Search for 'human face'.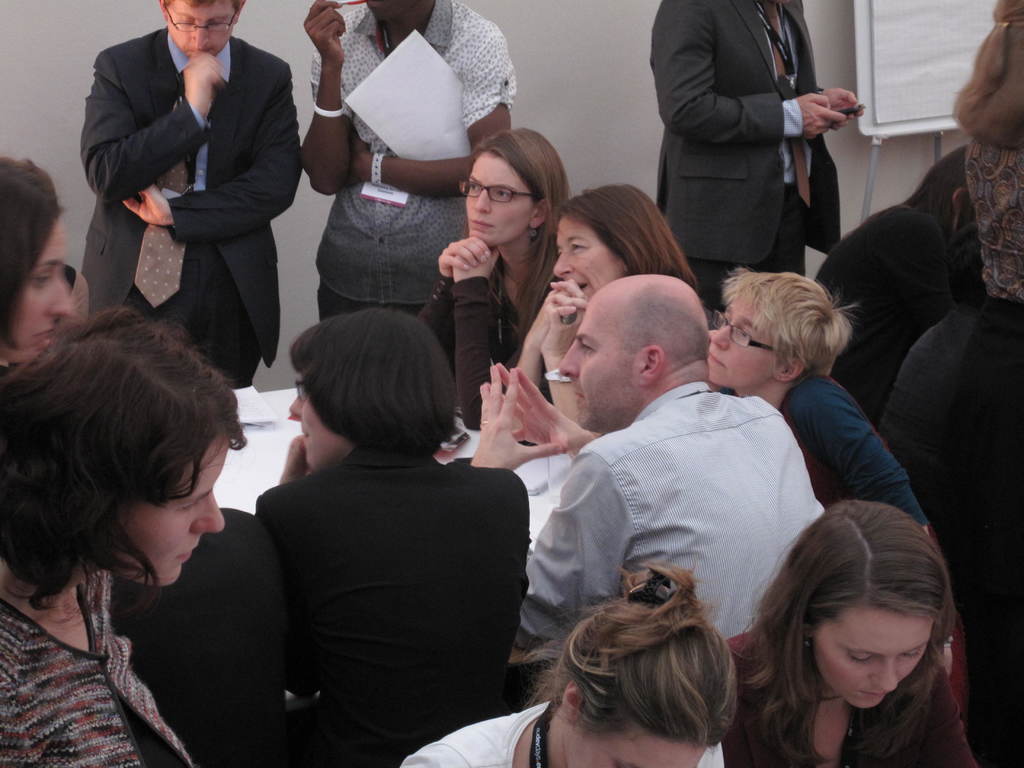
Found at rect(814, 610, 932, 713).
